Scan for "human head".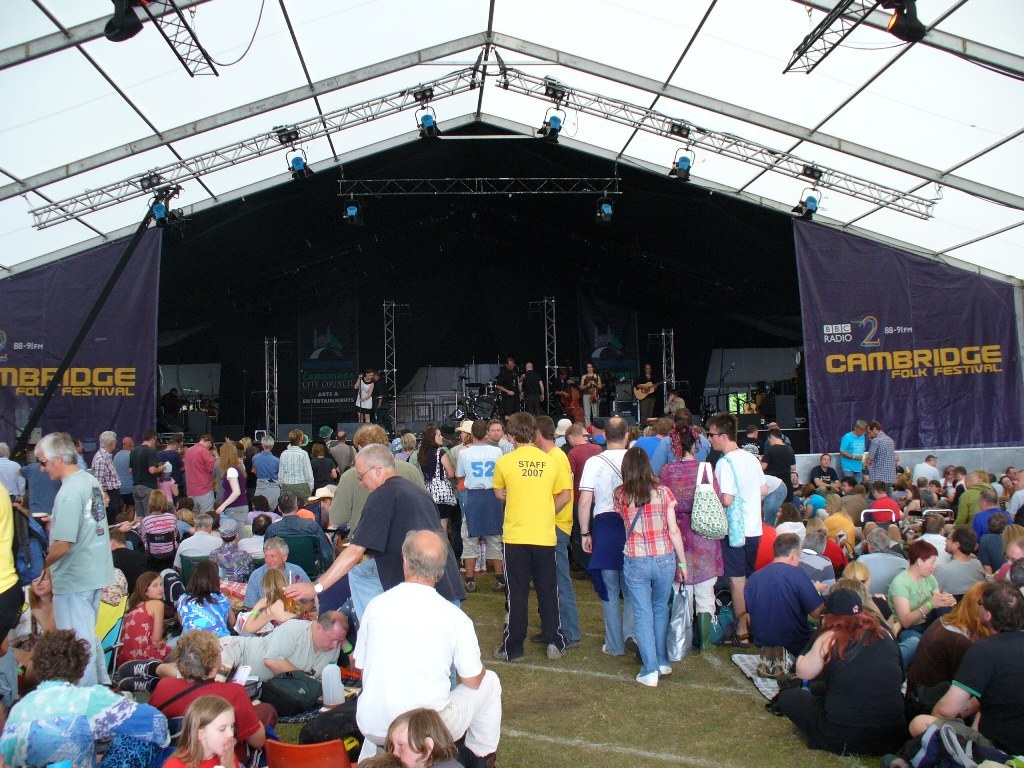
Scan result: bbox(776, 500, 798, 521).
